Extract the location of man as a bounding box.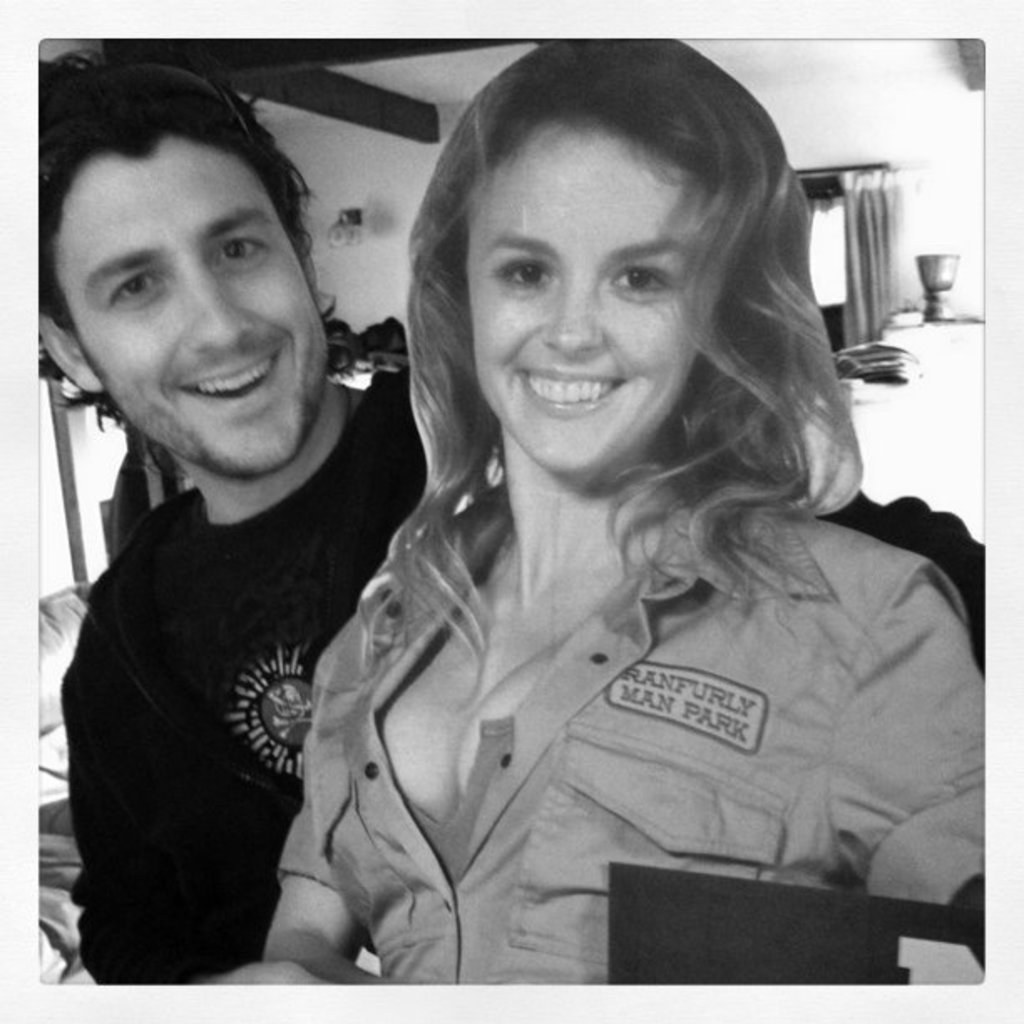
left=5, top=60, right=1022, bottom=1001.
